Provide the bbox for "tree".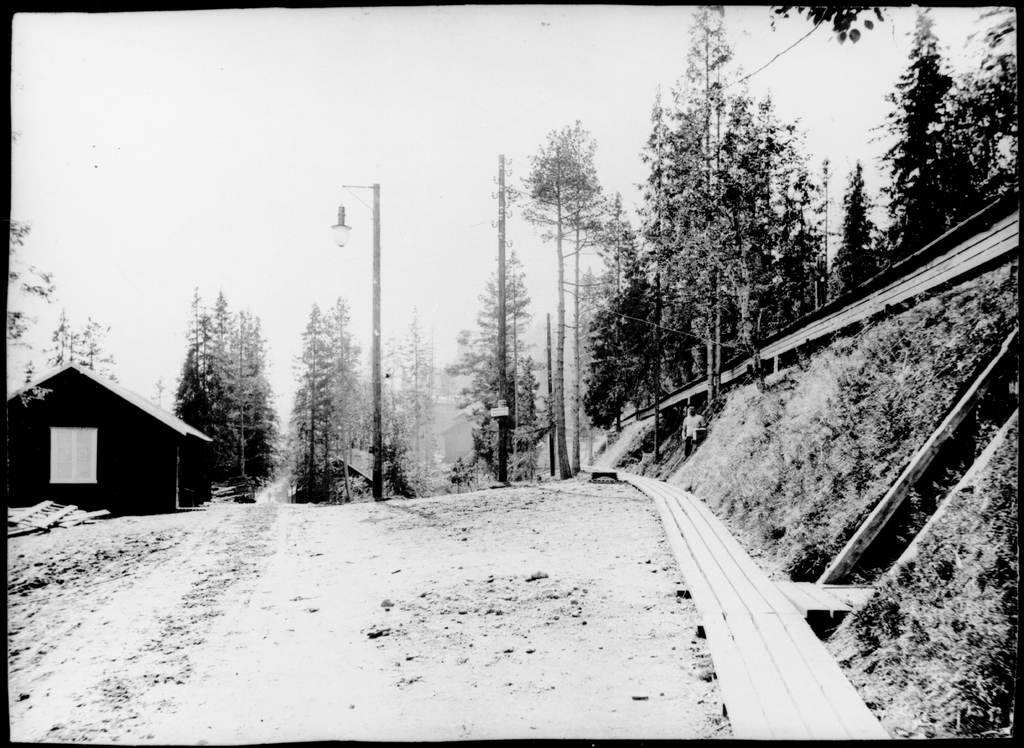
[515,354,550,482].
